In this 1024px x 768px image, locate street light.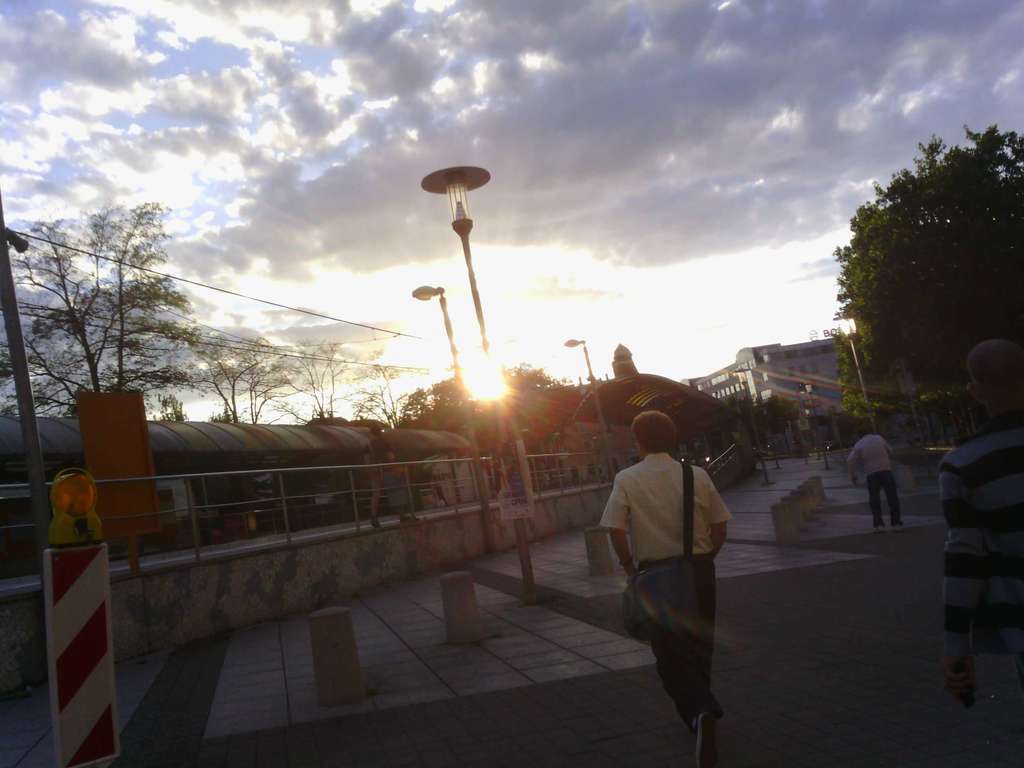
Bounding box: (417,168,534,530).
